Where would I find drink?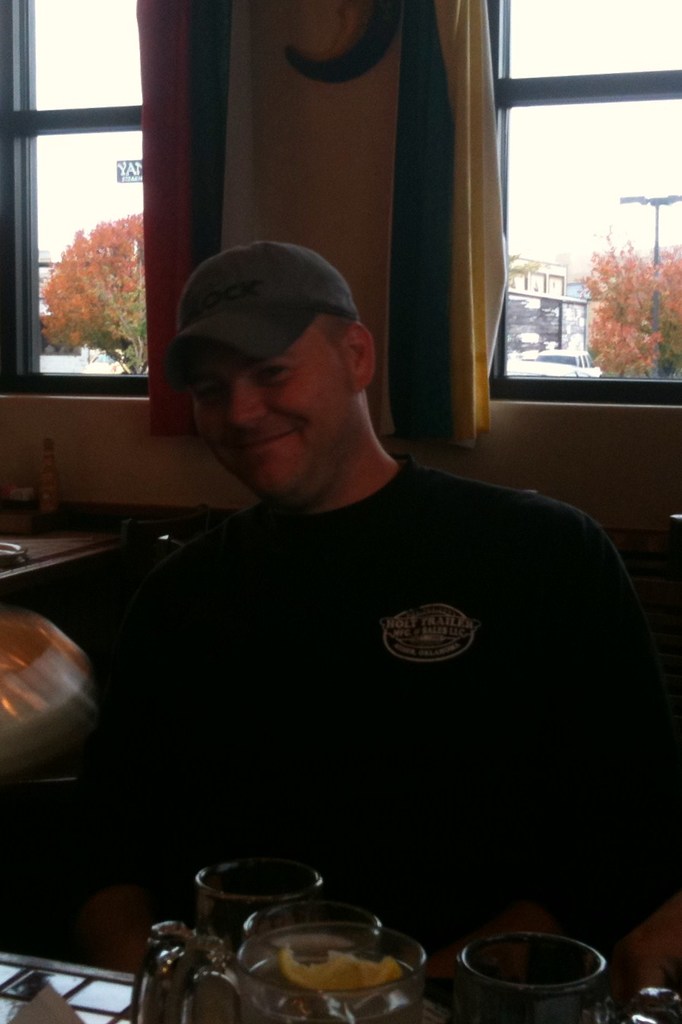
At 242, 943, 423, 1023.
